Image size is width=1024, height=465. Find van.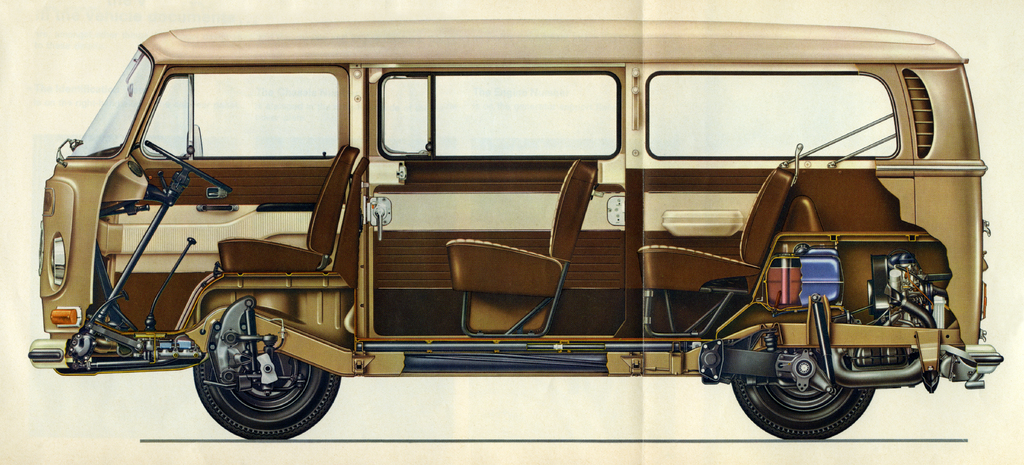
select_region(22, 15, 1002, 442).
